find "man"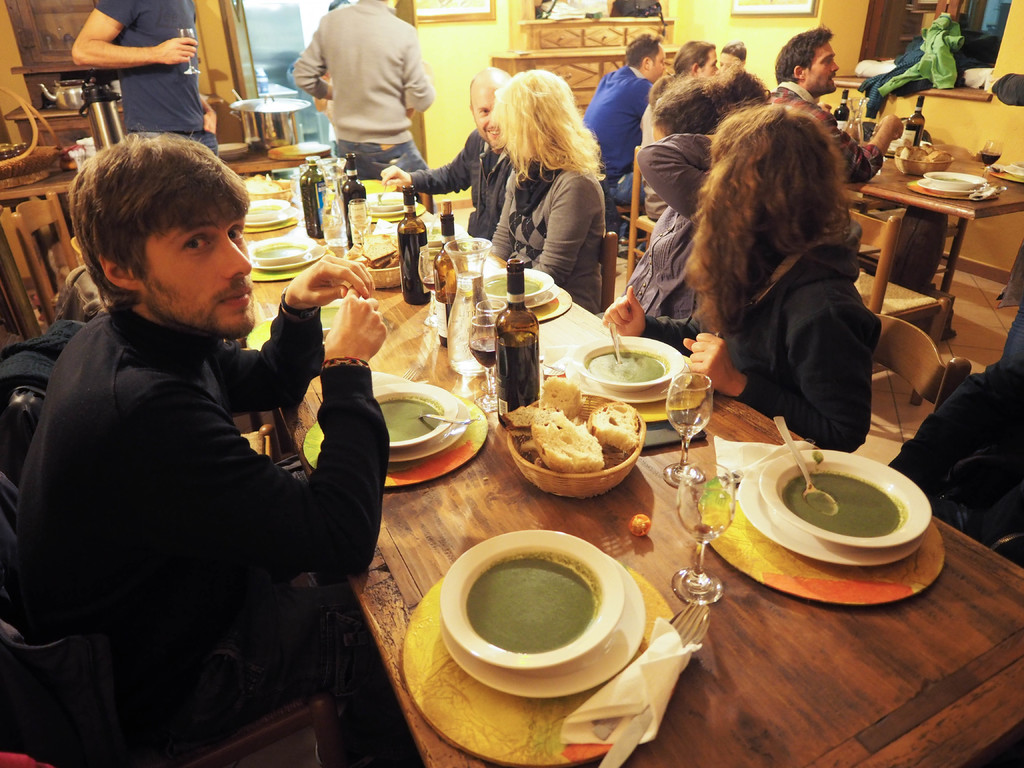
pyautogui.locateOnScreen(17, 118, 394, 748)
